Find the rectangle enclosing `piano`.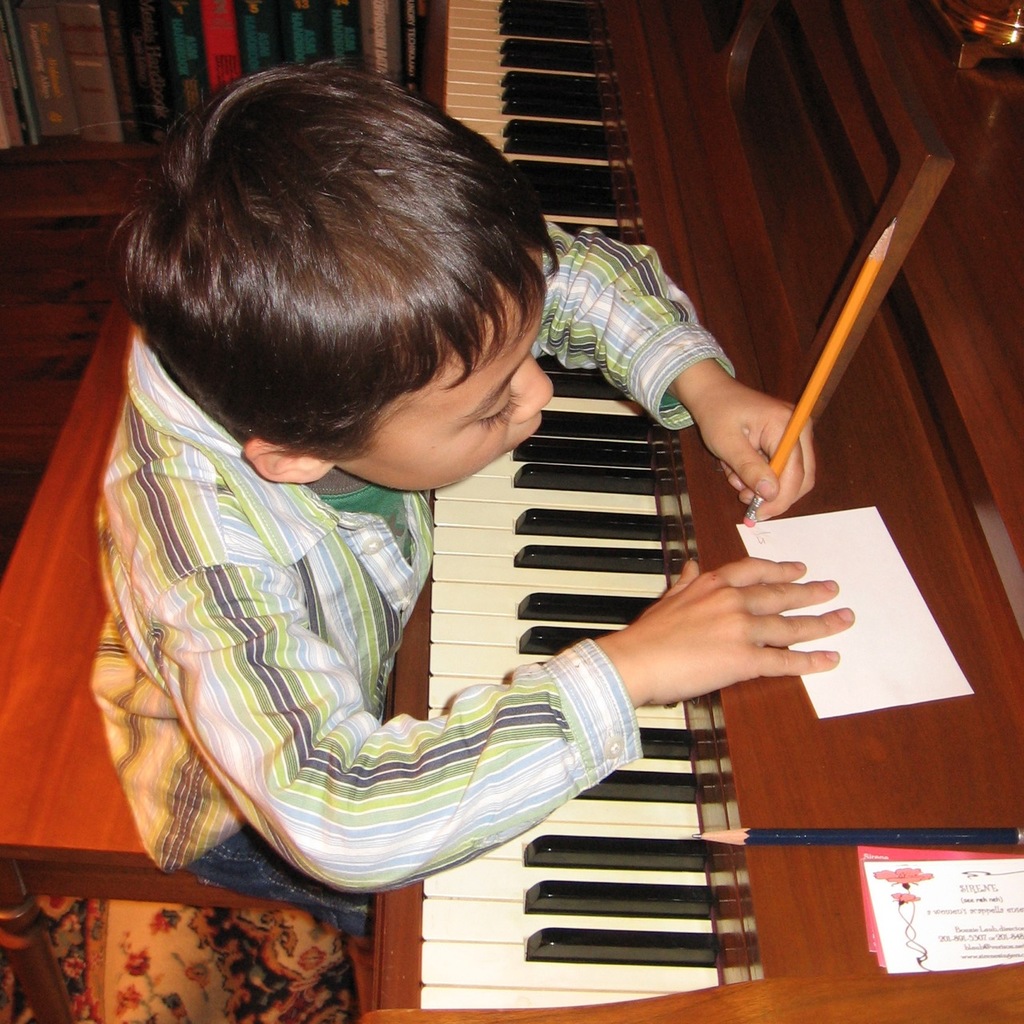
<bbox>354, 8, 1012, 1023</bbox>.
